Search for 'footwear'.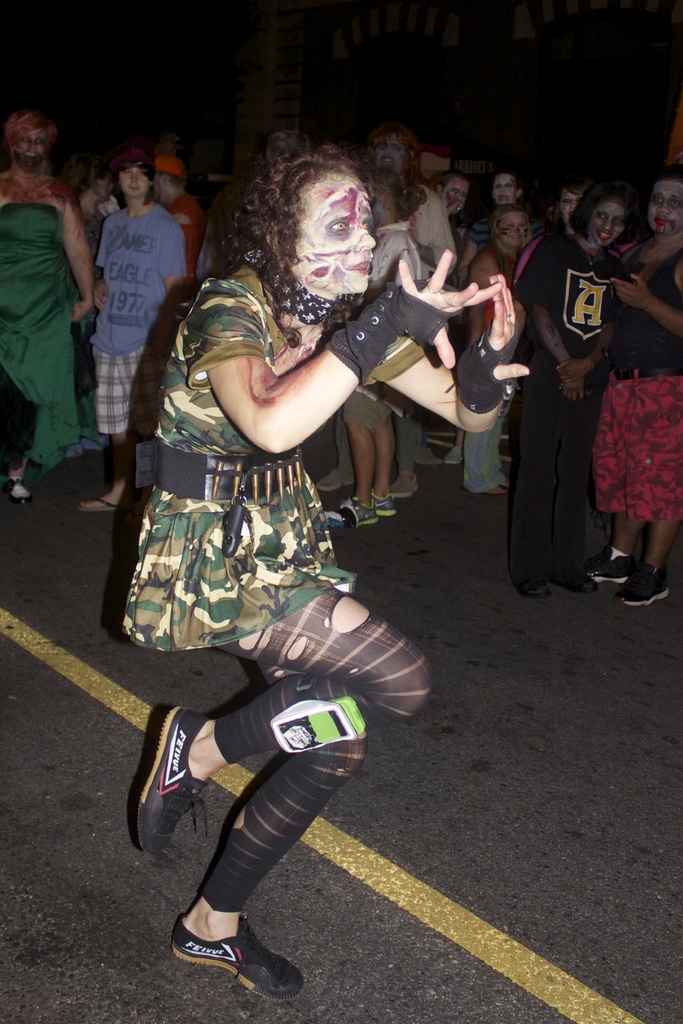
Found at (374,498,399,519).
